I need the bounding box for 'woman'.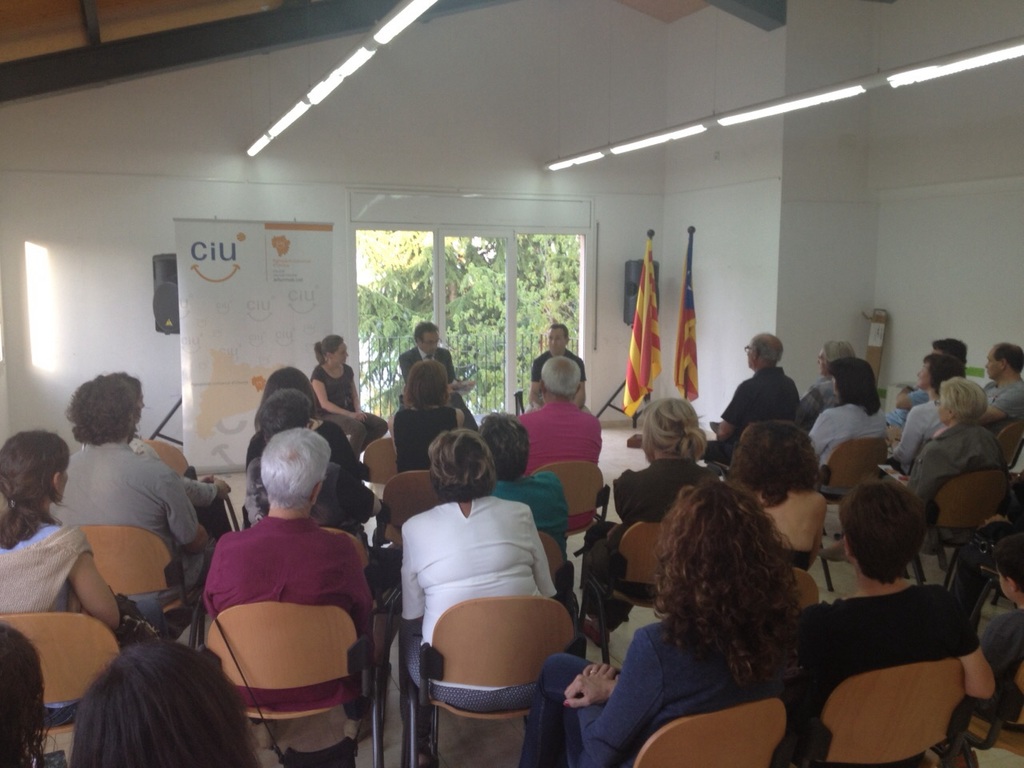
Here it is: x1=818, y1=378, x2=1009, y2=564.
